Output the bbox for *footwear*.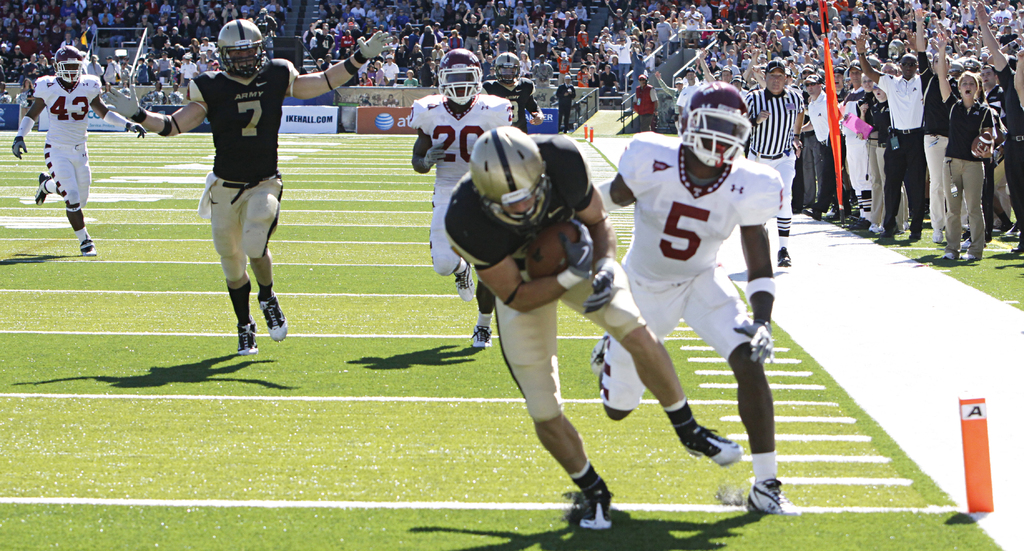
[468, 325, 495, 351].
